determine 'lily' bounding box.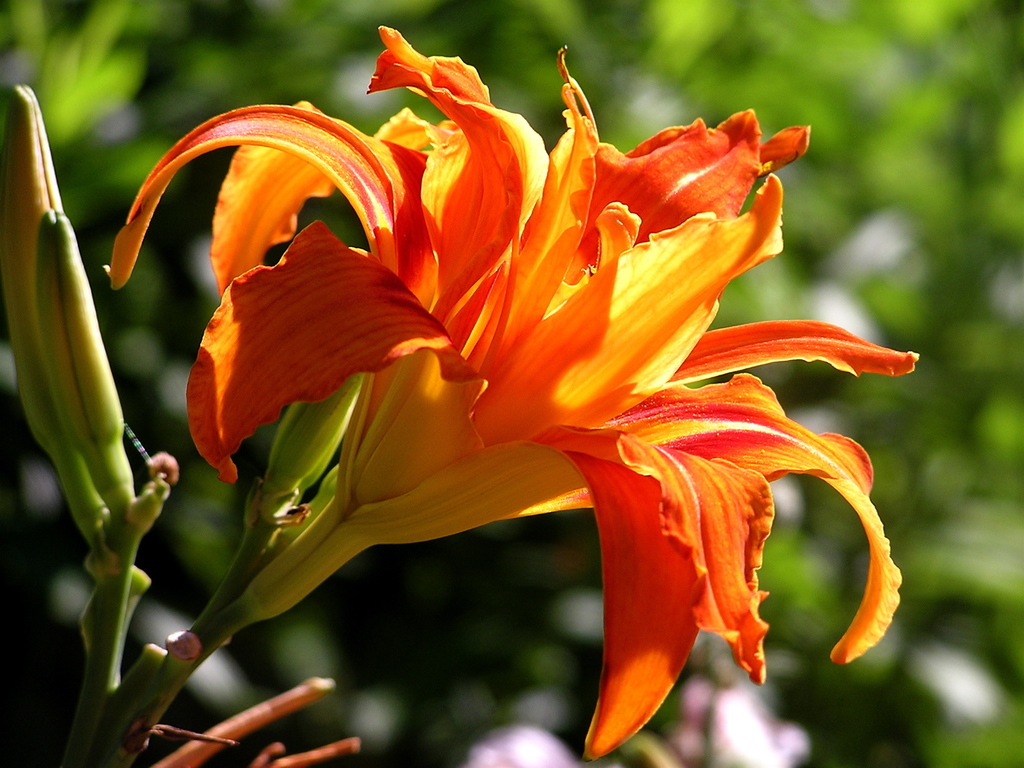
Determined: <bbox>110, 23, 924, 758</bbox>.
